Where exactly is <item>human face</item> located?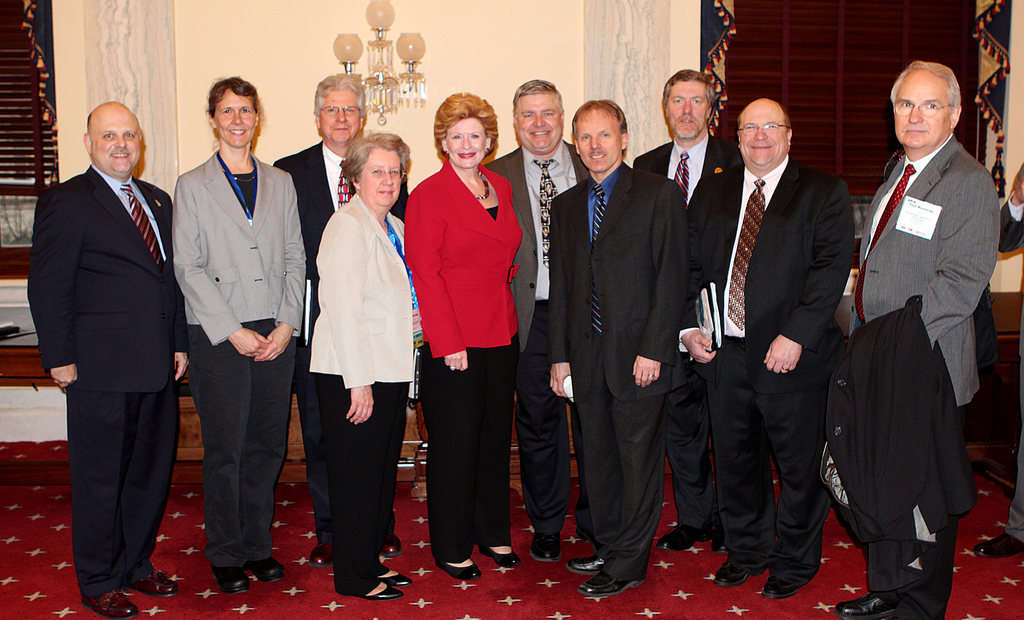
Its bounding box is <box>516,93,561,151</box>.
